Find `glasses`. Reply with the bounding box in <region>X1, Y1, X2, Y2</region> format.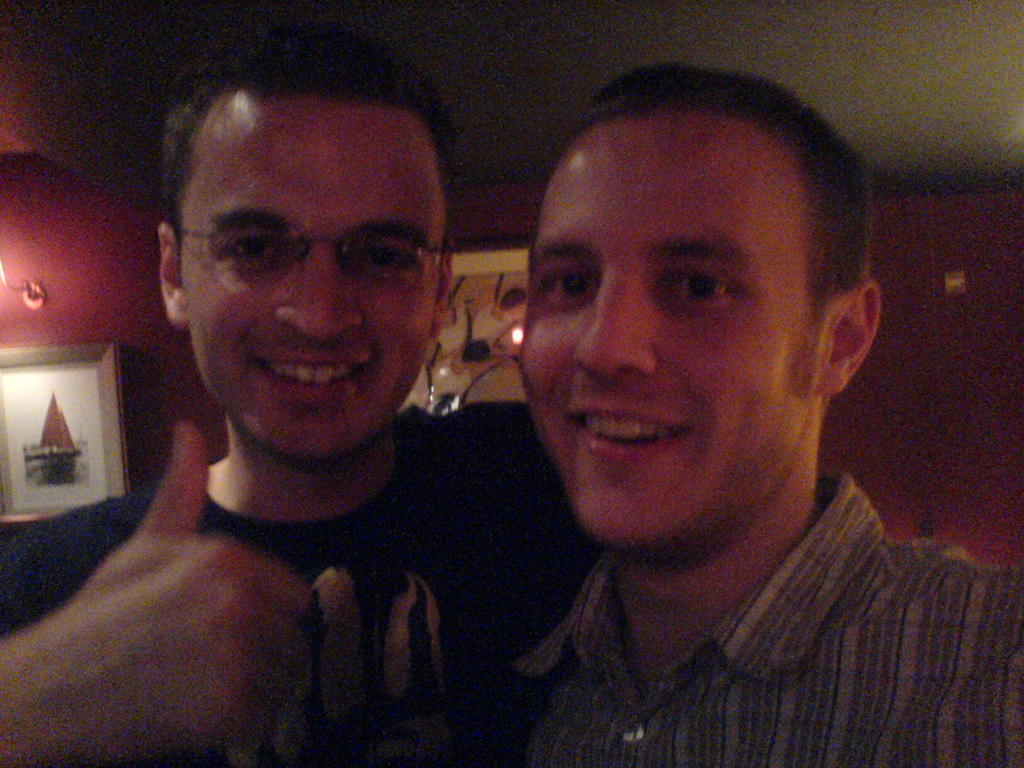
<region>162, 181, 442, 324</region>.
